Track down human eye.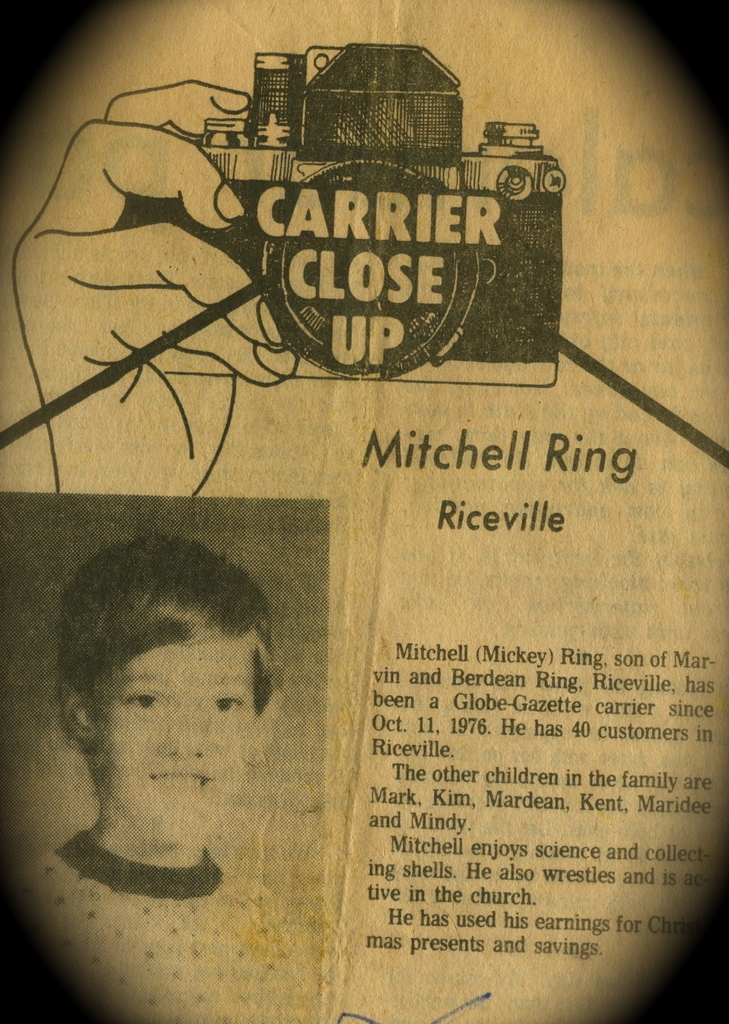
Tracked to x1=215, y1=694, x2=244, y2=710.
